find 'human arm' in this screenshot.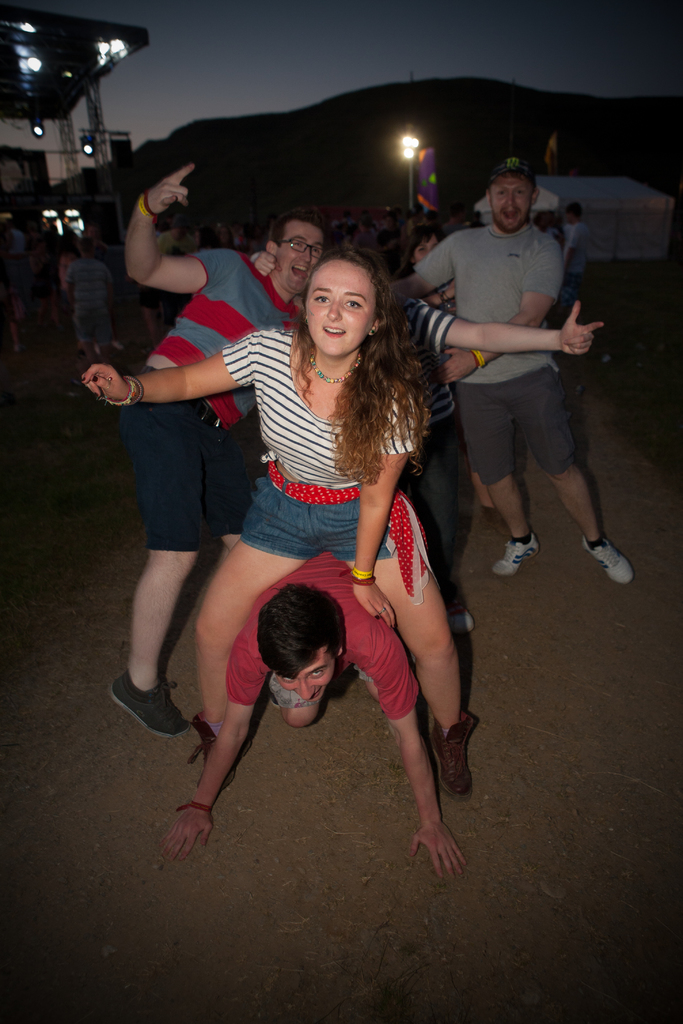
The bounding box for 'human arm' is <region>127, 163, 195, 304</region>.
